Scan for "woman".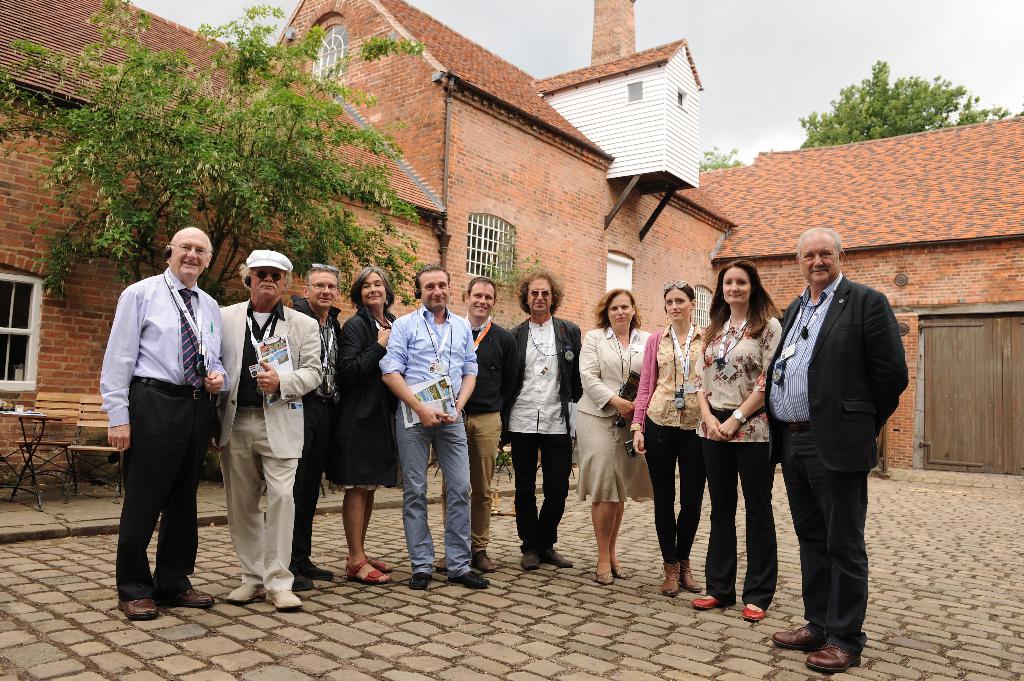
Scan result: Rect(497, 285, 584, 586).
